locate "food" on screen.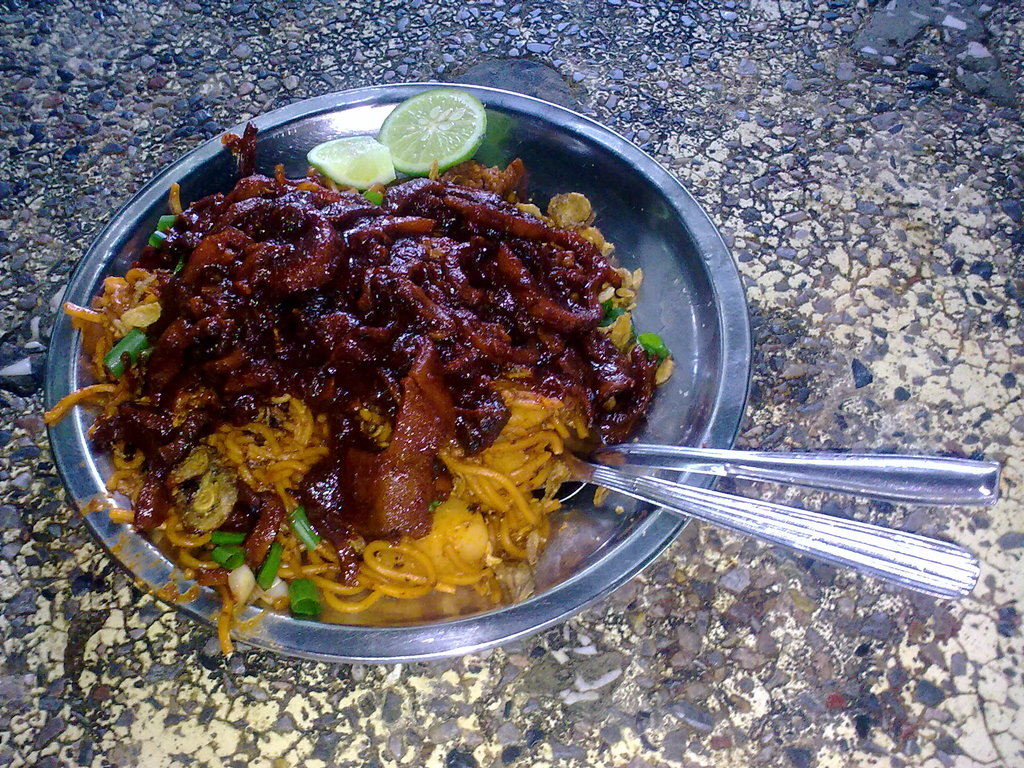
On screen at {"x1": 119, "y1": 110, "x2": 659, "y2": 687}.
